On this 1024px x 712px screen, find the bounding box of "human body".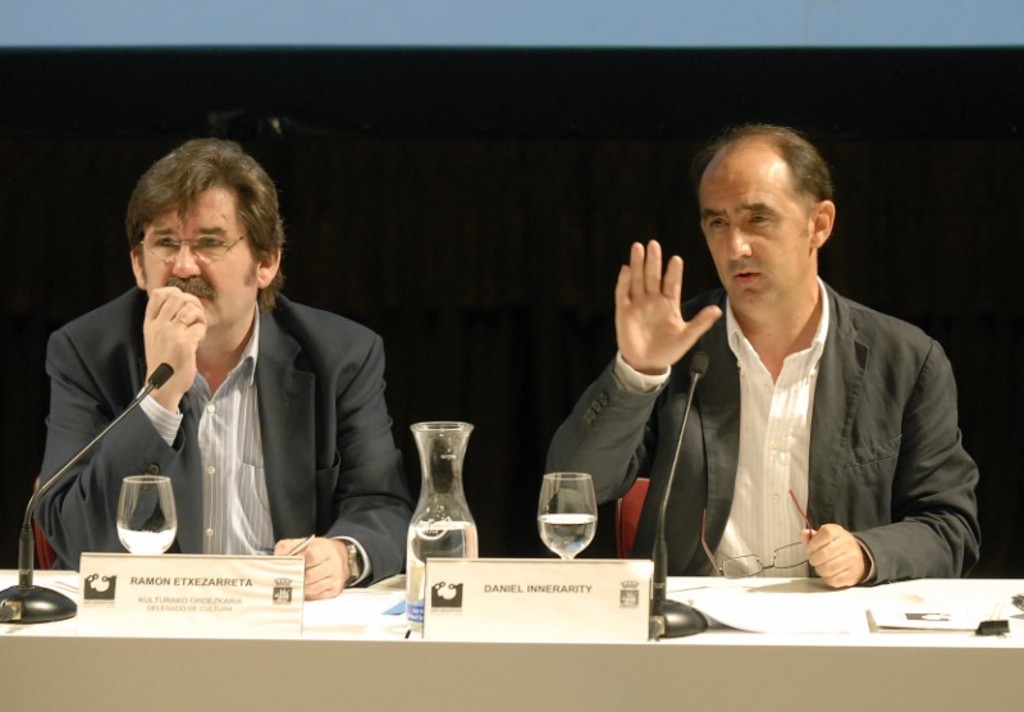
Bounding box: 26/132/420/603.
